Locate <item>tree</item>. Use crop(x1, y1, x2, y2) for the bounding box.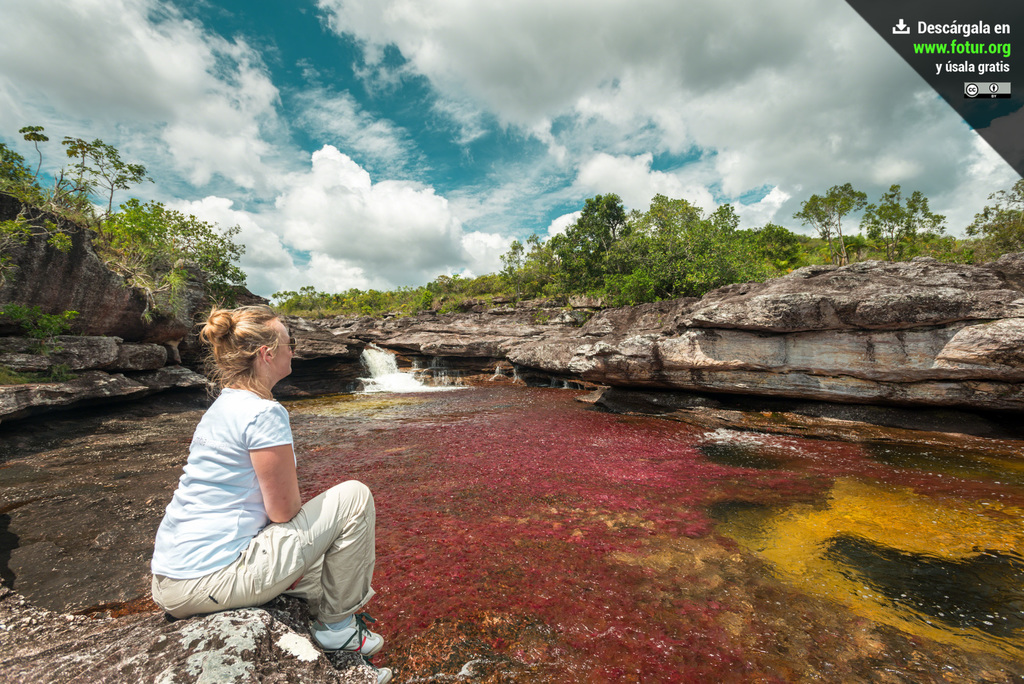
crop(824, 183, 862, 261).
